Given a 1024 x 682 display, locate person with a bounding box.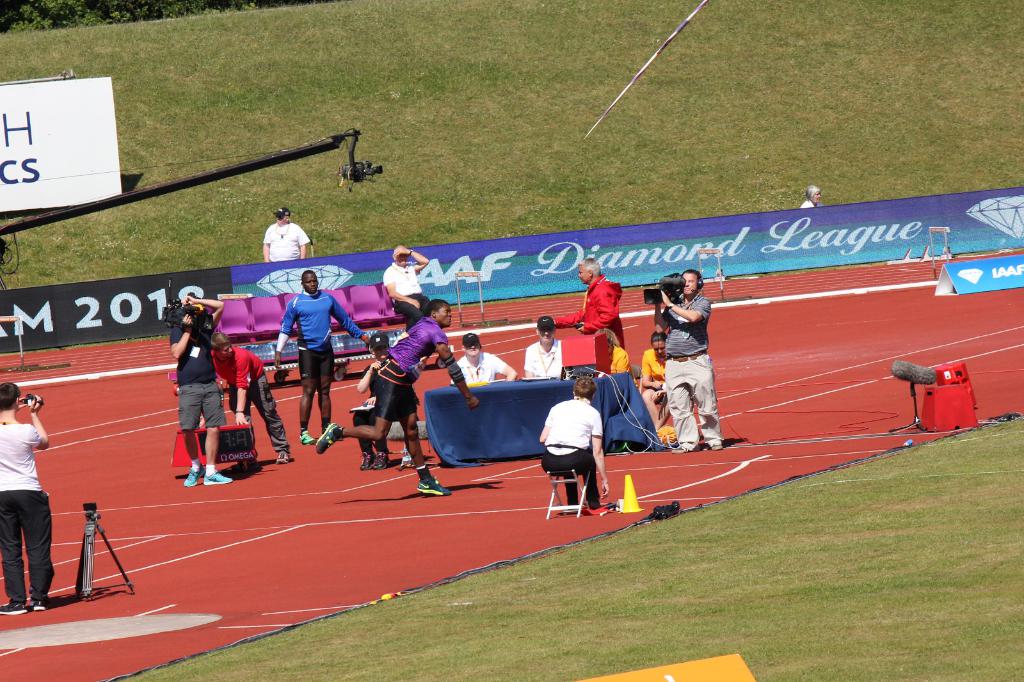
Located: 164 289 247 488.
